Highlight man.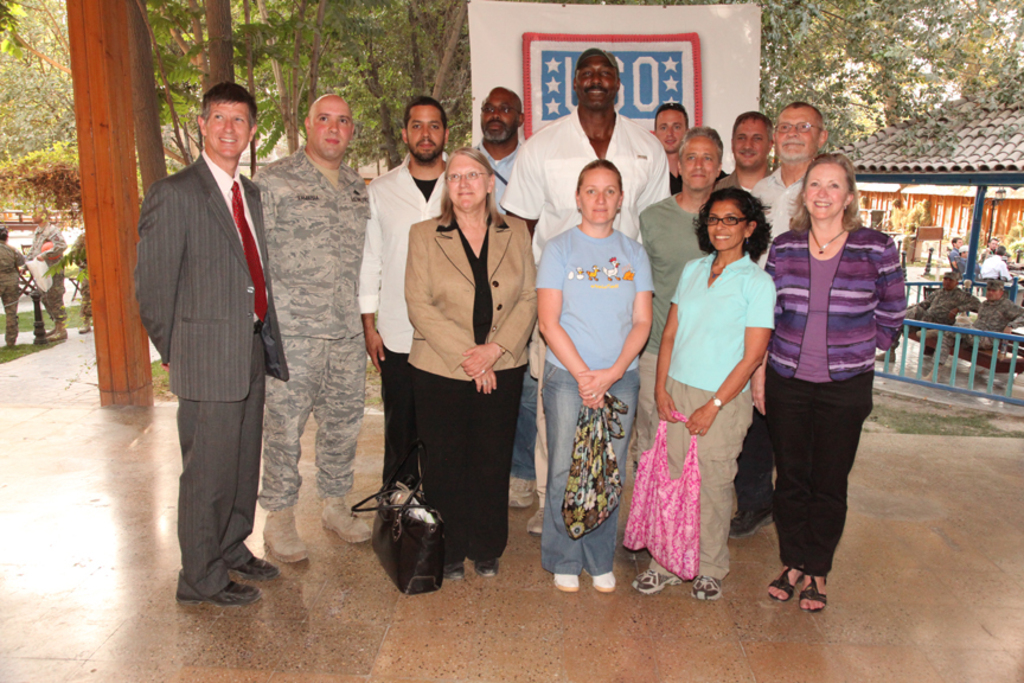
Highlighted region: 466/79/526/209.
